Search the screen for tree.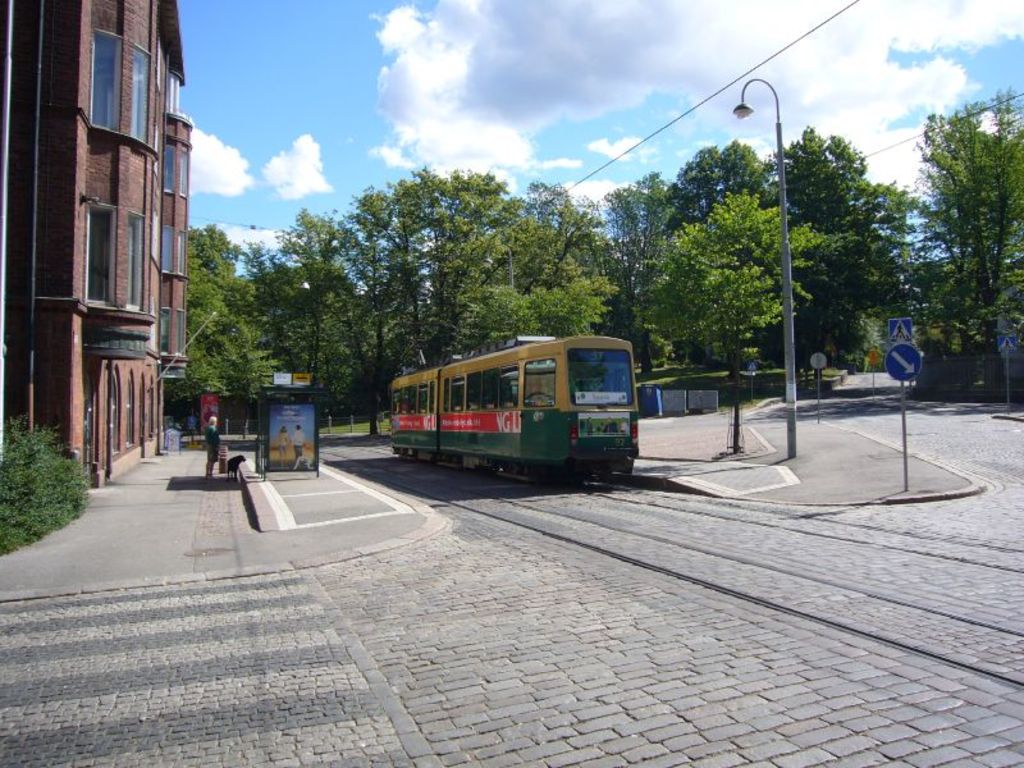
Found at 906:77:1010:367.
